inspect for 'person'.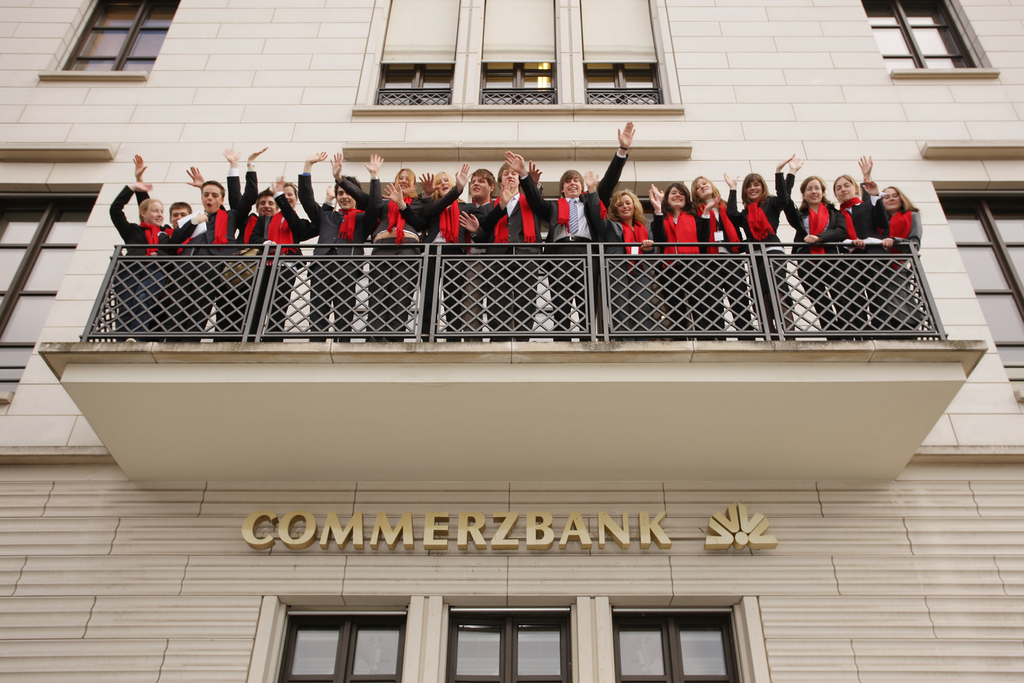
Inspection: 844, 175, 925, 309.
